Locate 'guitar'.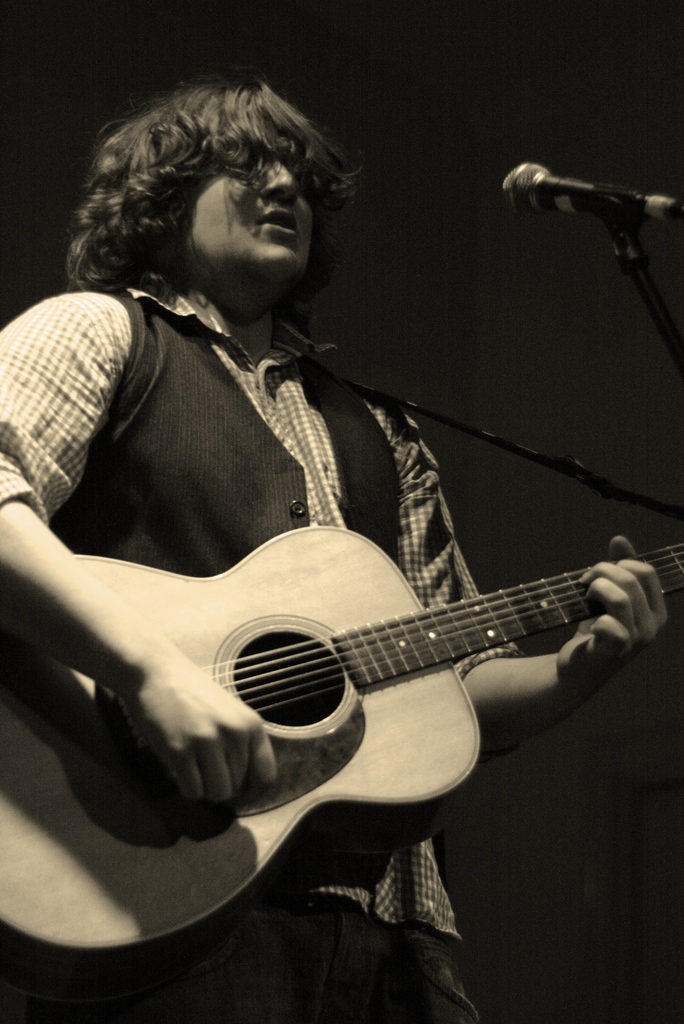
Bounding box: Rect(26, 509, 674, 874).
